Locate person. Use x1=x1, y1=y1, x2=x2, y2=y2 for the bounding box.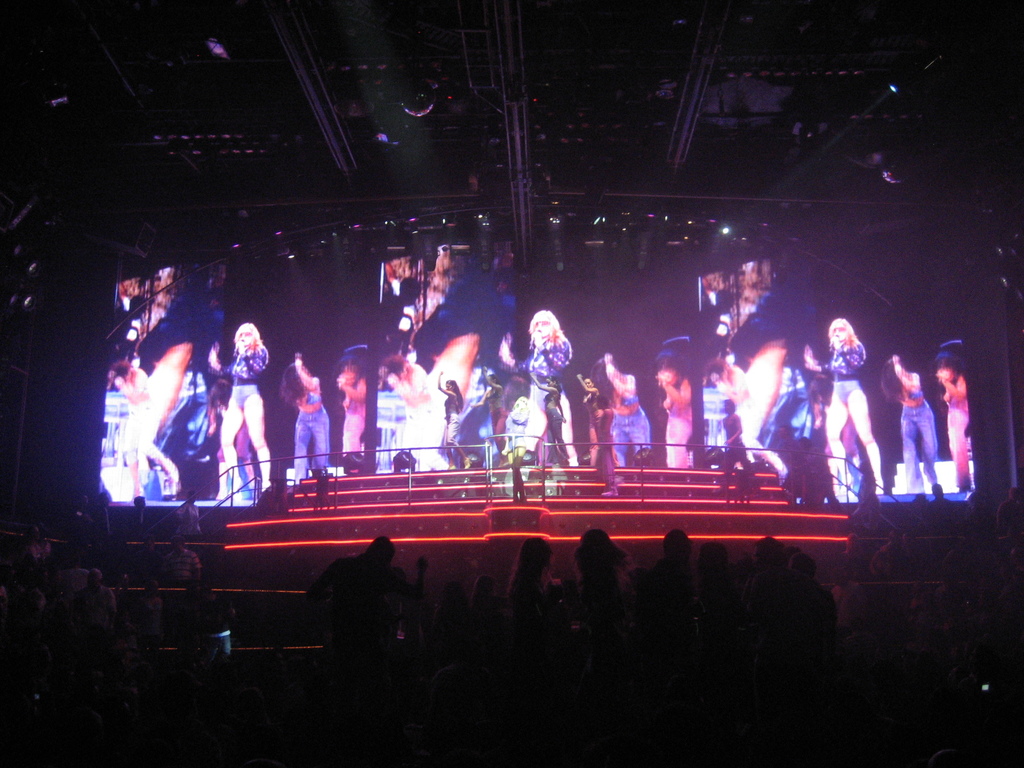
x1=532, y1=369, x2=572, y2=465.
